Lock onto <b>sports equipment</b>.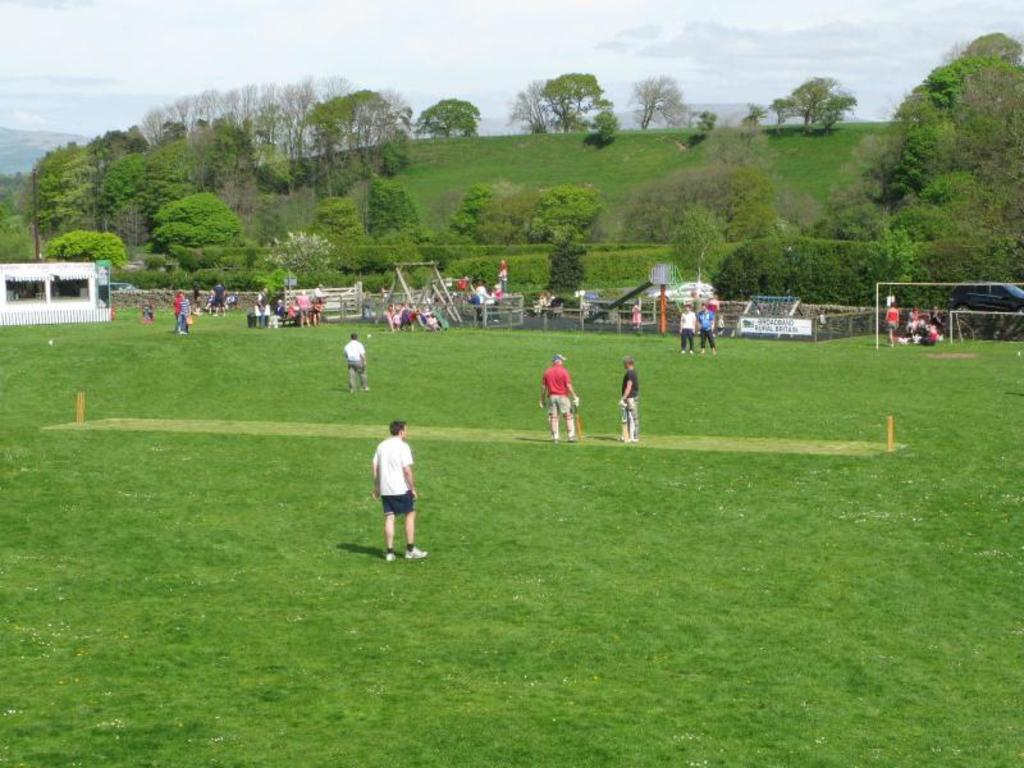
Locked: left=886, top=419, right=897, bottom=452.
